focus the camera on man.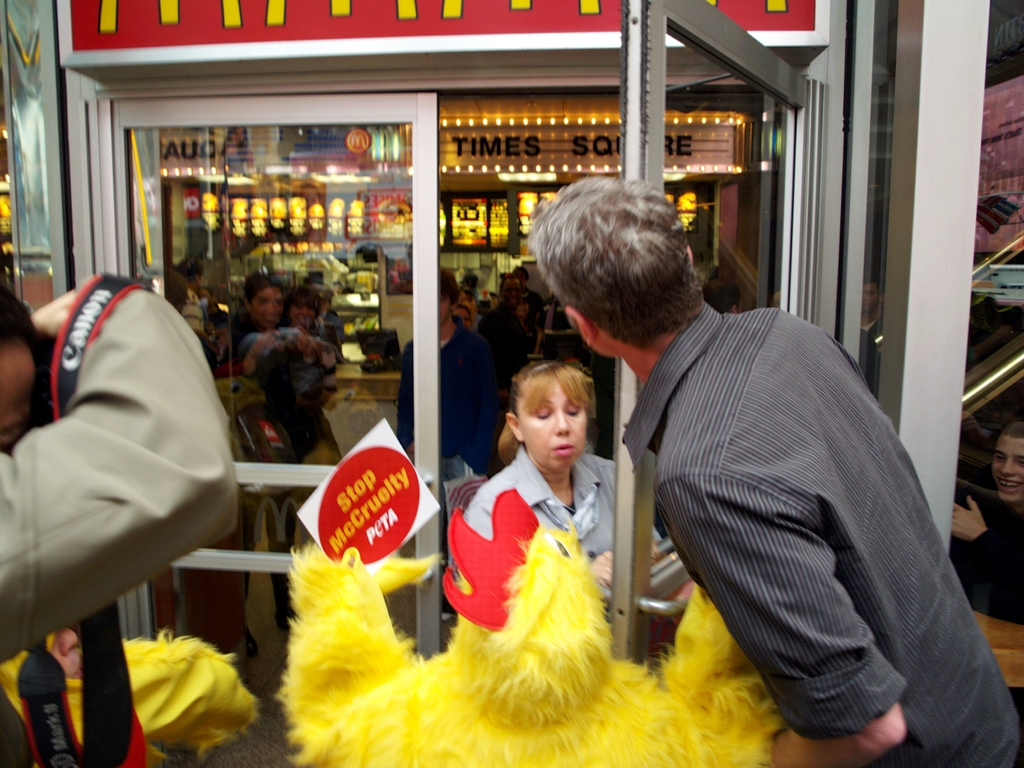
Focus region: region(949, 418, 1023, 630).
